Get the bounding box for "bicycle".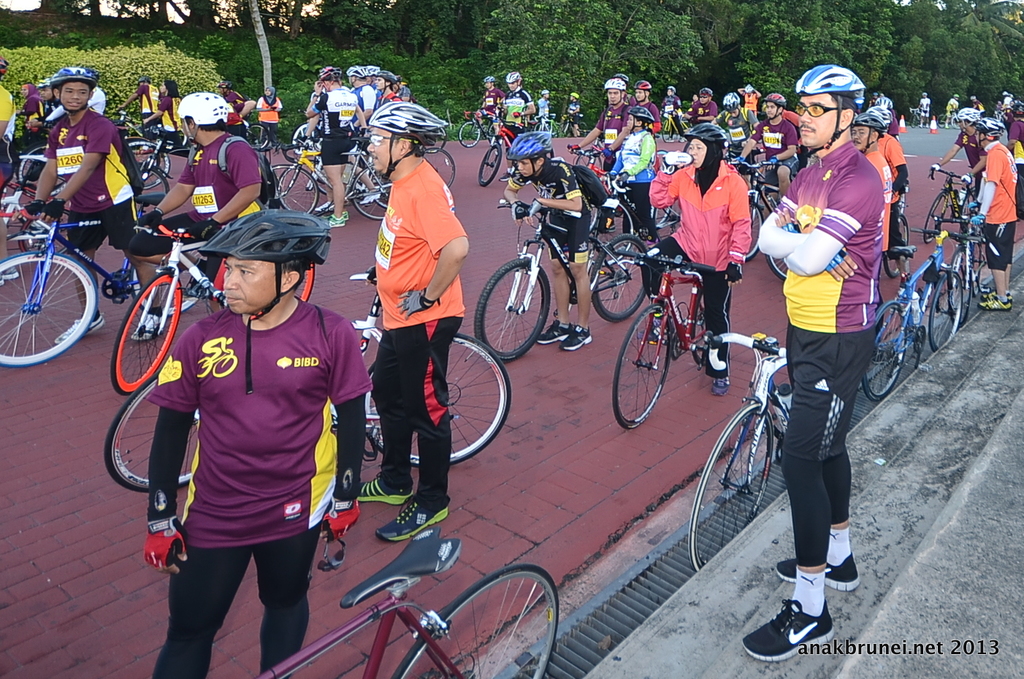
<region>860, 221, 987, 406</region>.
